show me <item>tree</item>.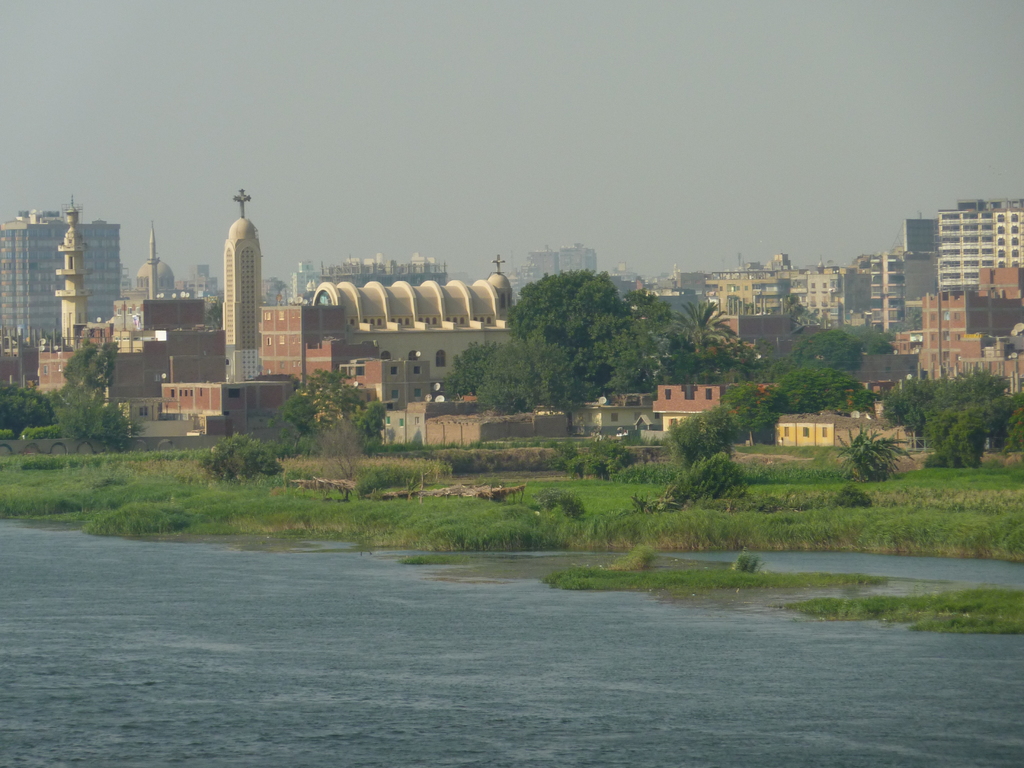
<item>tree</item> is here: locate(548, 438, 637, 482).
